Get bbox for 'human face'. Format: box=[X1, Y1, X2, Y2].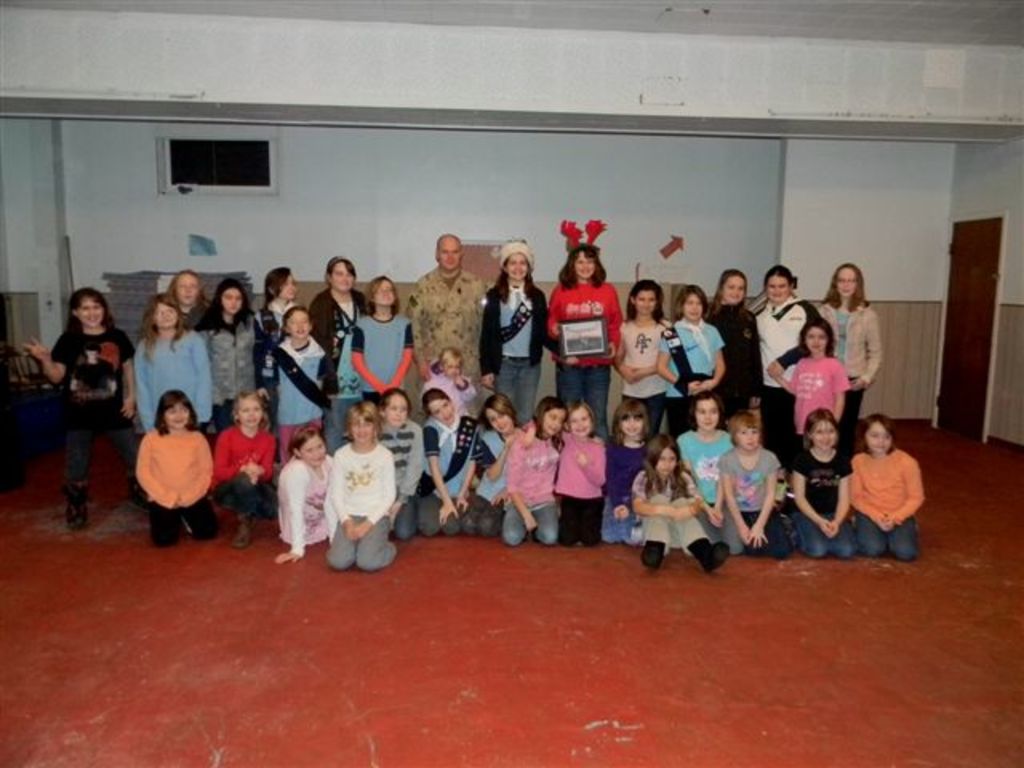
box=[298, 435, 326, 464].
